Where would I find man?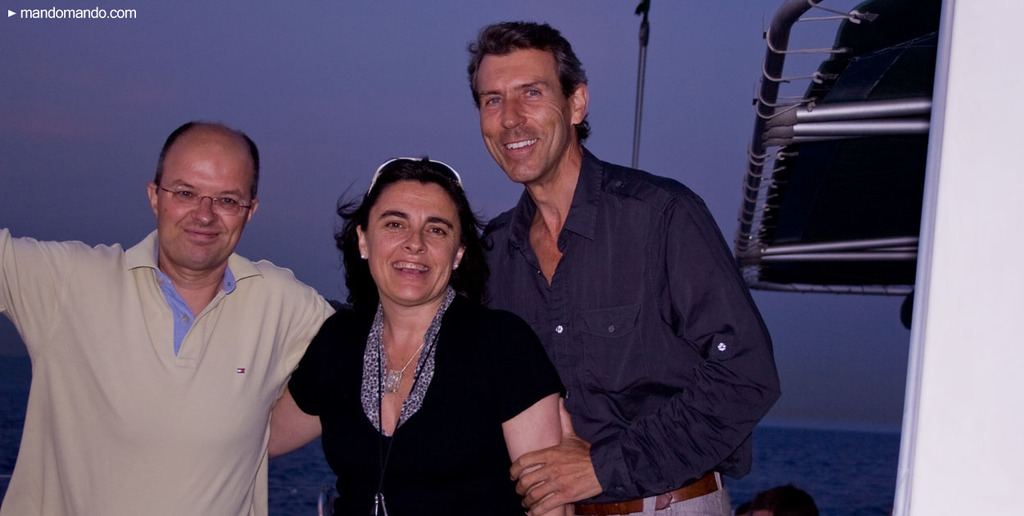
At [453, 32, 755, 512].
